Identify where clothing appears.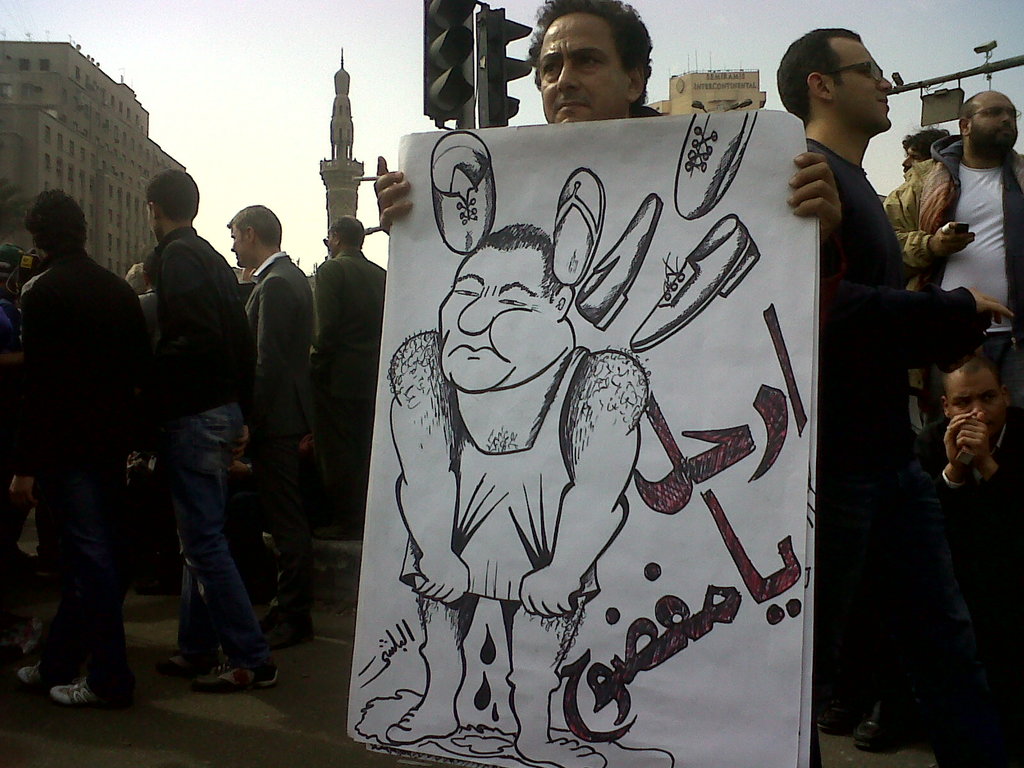
Appears at 884, 131, 1023, 334.
